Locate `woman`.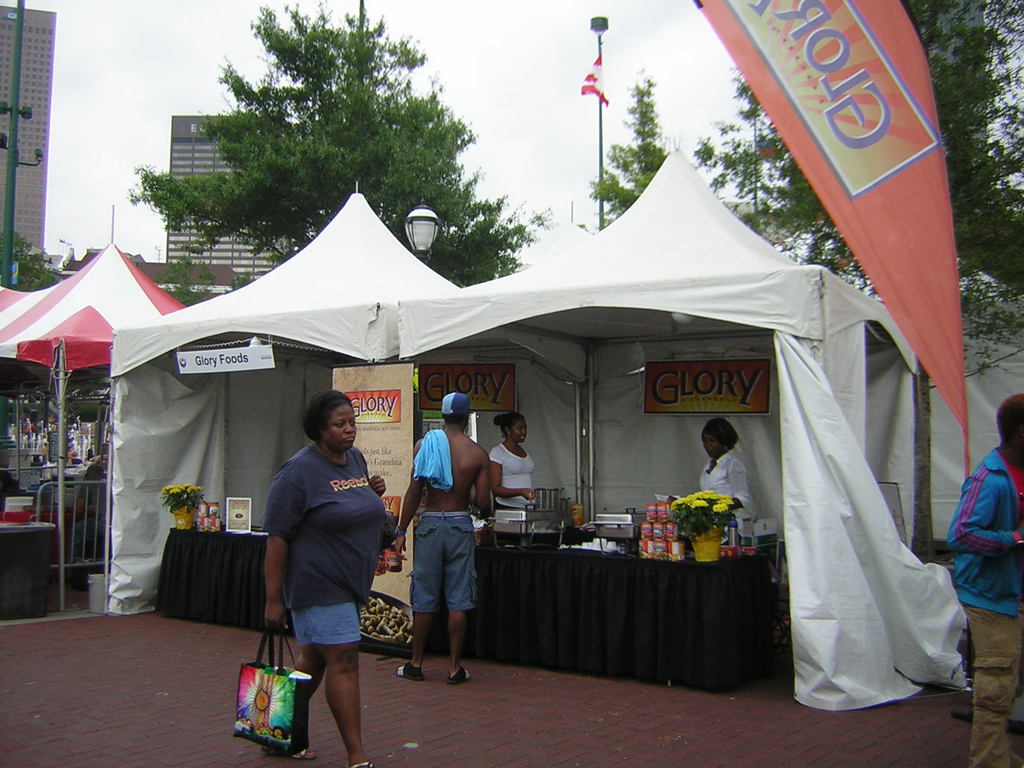
Bounding box: locate(483, 412, 540, 505).
